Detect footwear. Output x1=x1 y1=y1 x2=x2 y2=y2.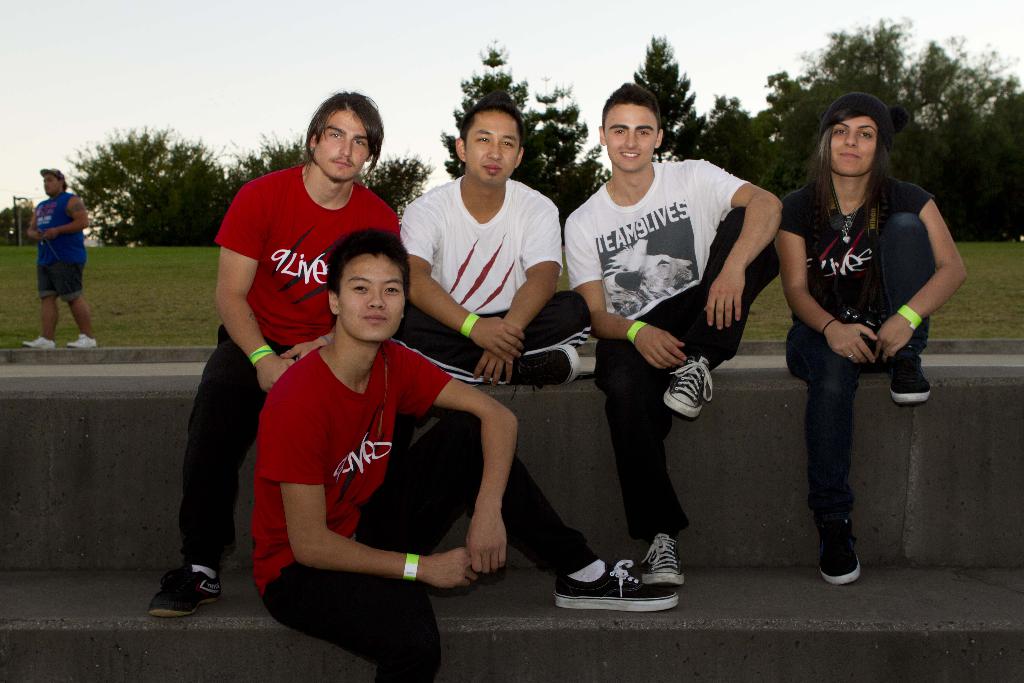
x1=893 y1=360 x2=933 y2=402.
